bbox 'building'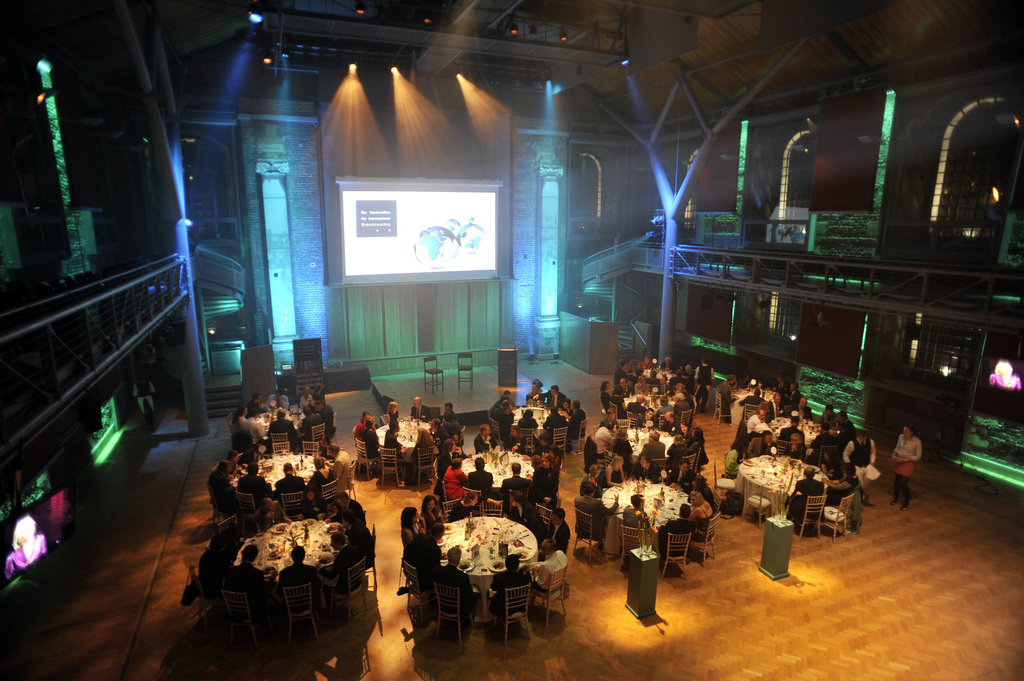
<region>0, 0, 1023, 680</region>
